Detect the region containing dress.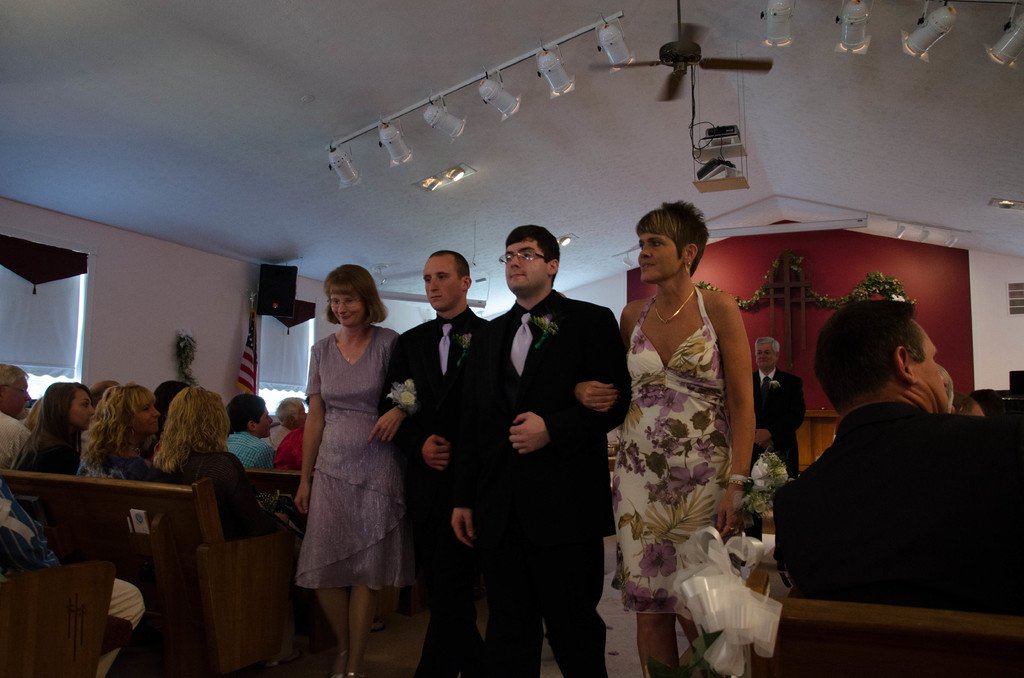
bbox=[610, 286, 743, 629].
